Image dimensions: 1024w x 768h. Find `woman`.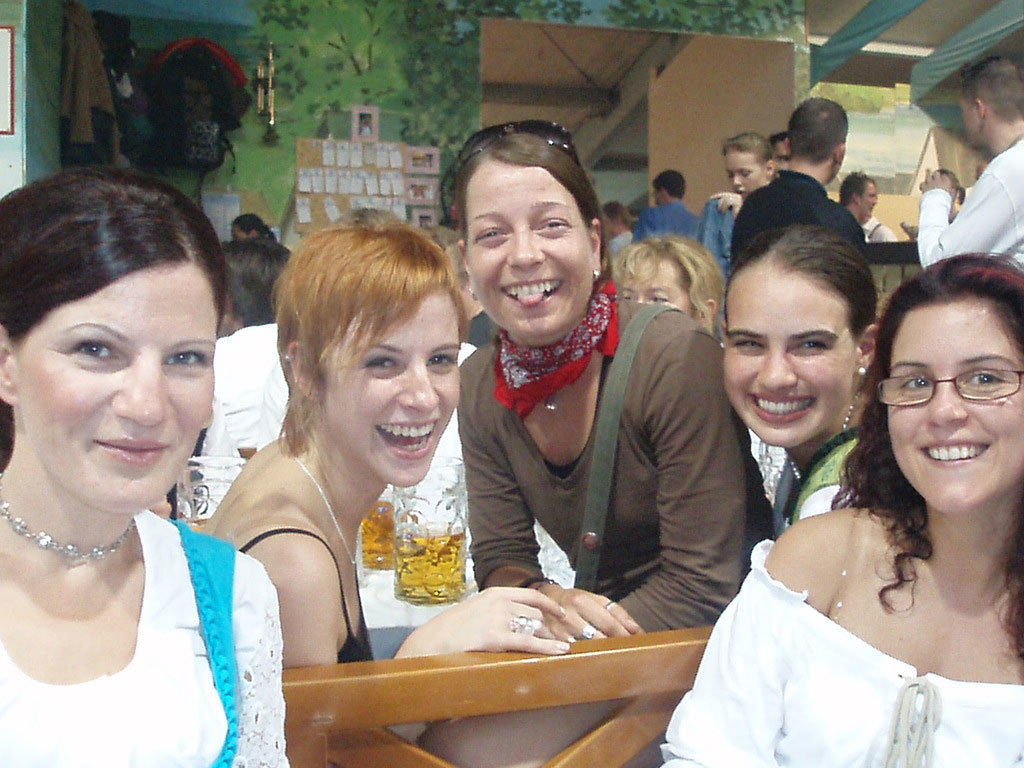
0:162:289:767.
